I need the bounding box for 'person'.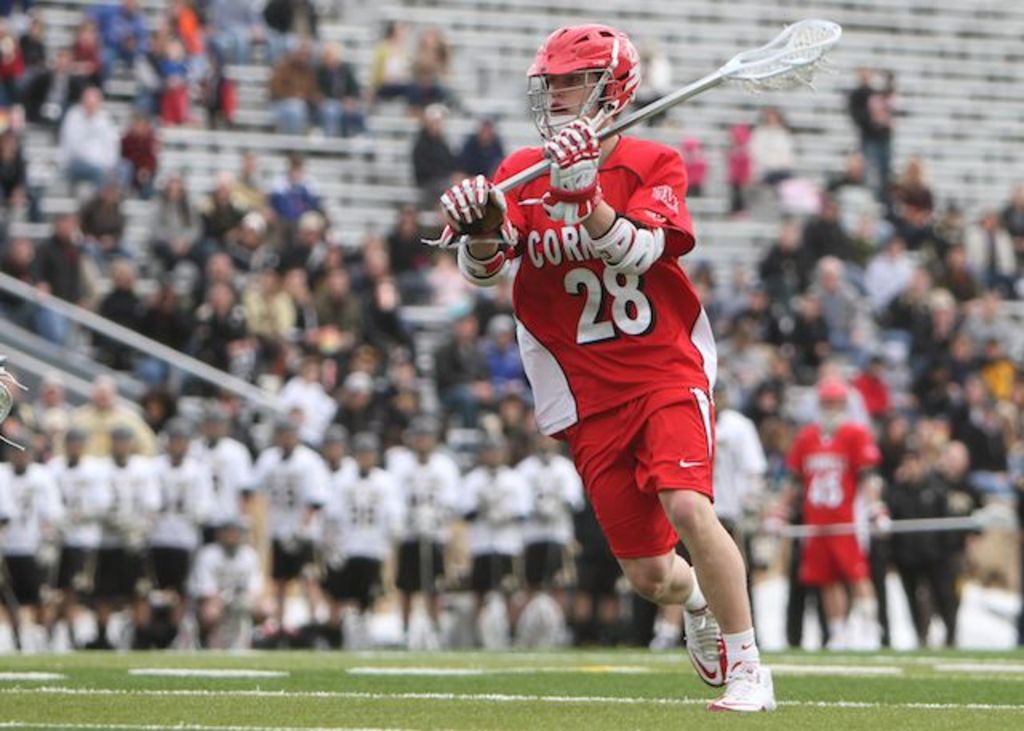
Here it is: {"x1": 453, "y1": 22, "x2": 768, "y2": 721}.
